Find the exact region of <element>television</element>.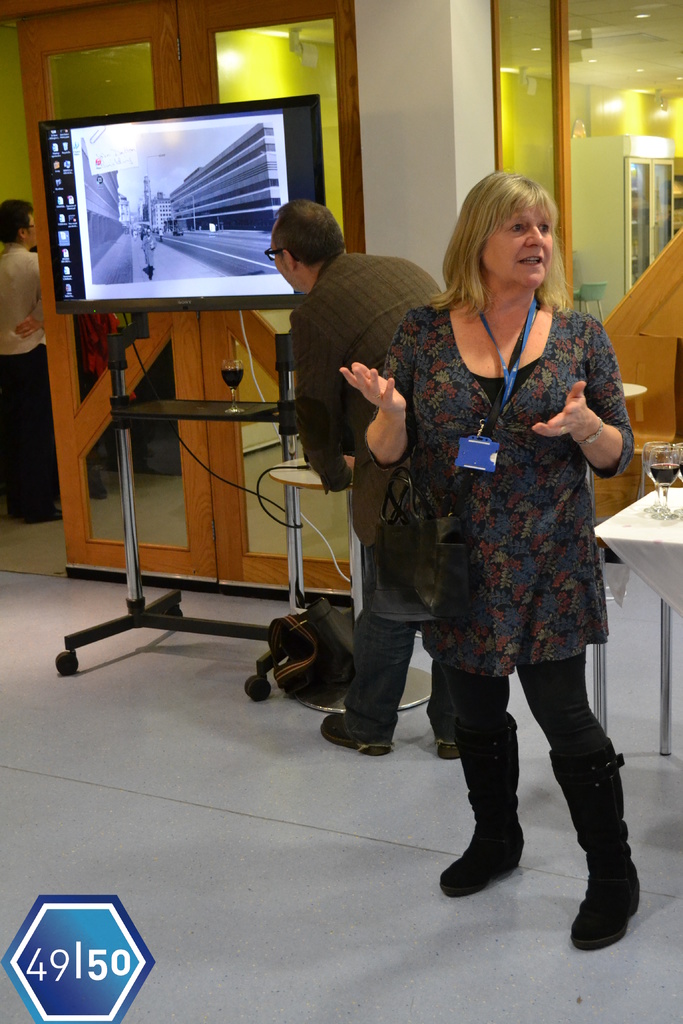
Exact region: (x1=40, y1=95, x2=325, y2=315).
